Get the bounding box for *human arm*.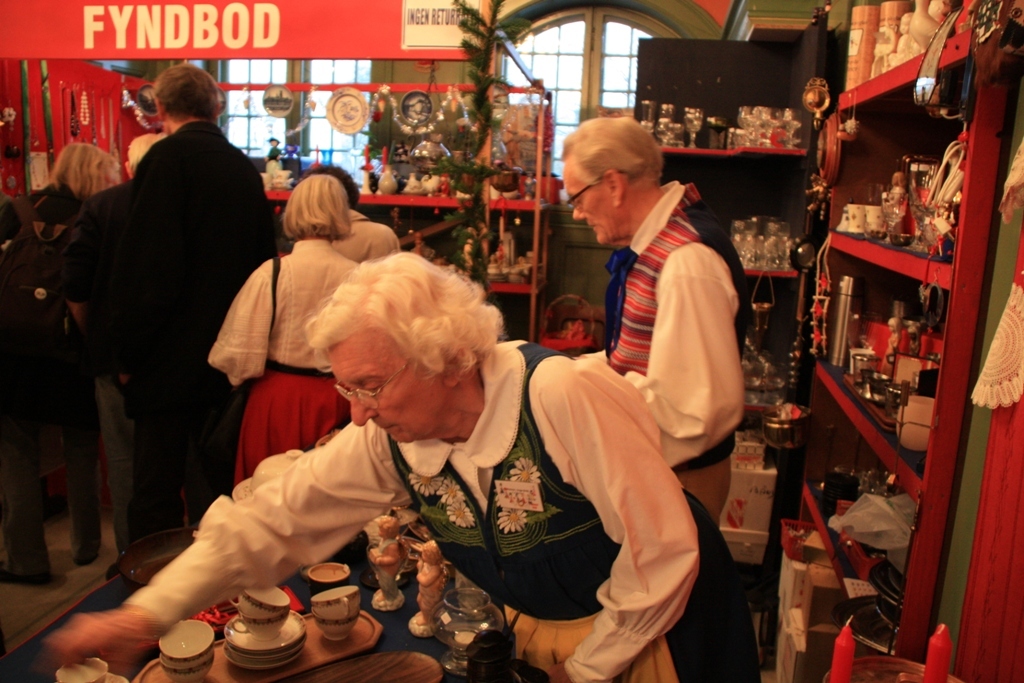
{"x1": 526, "y1": 389, "x2": 697, "y2": 641}.
